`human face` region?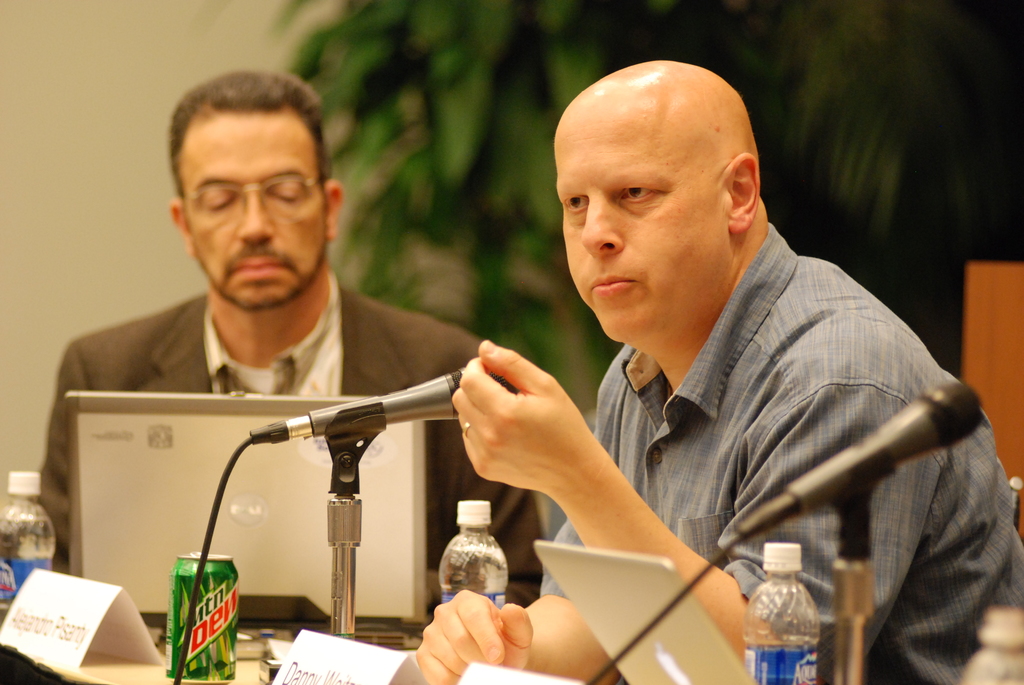
(left=186, top=109, right=322, bottom=313)
